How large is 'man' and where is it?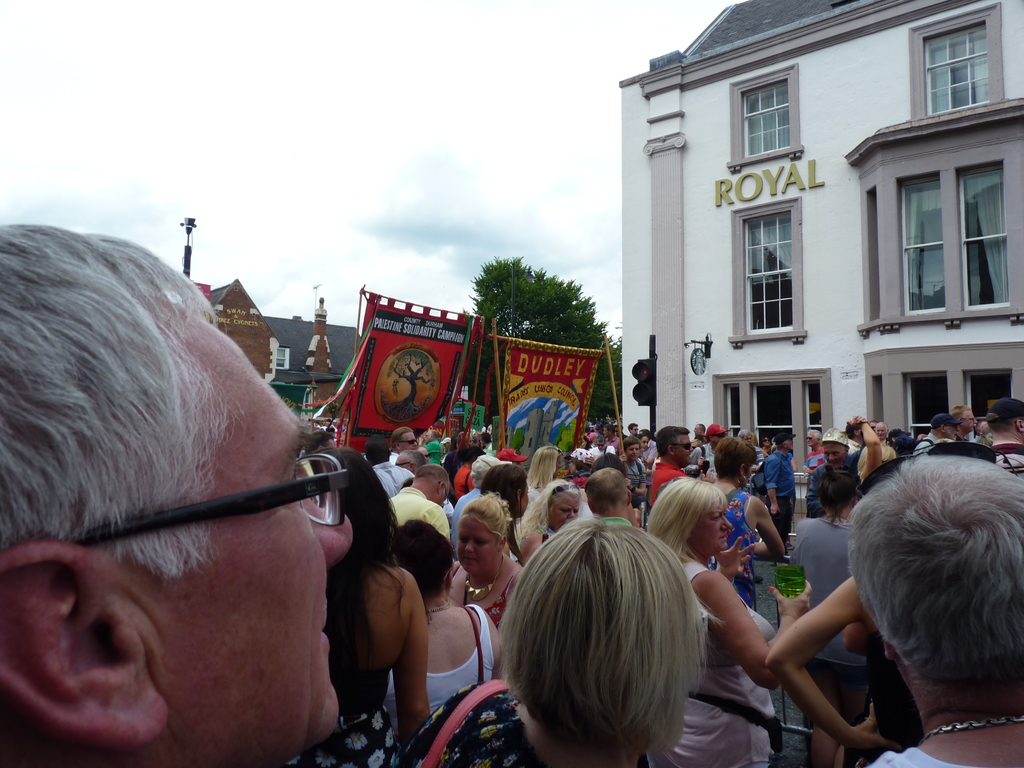
Bounding box: x1=761 y1=433 x2=801 y2=561.
